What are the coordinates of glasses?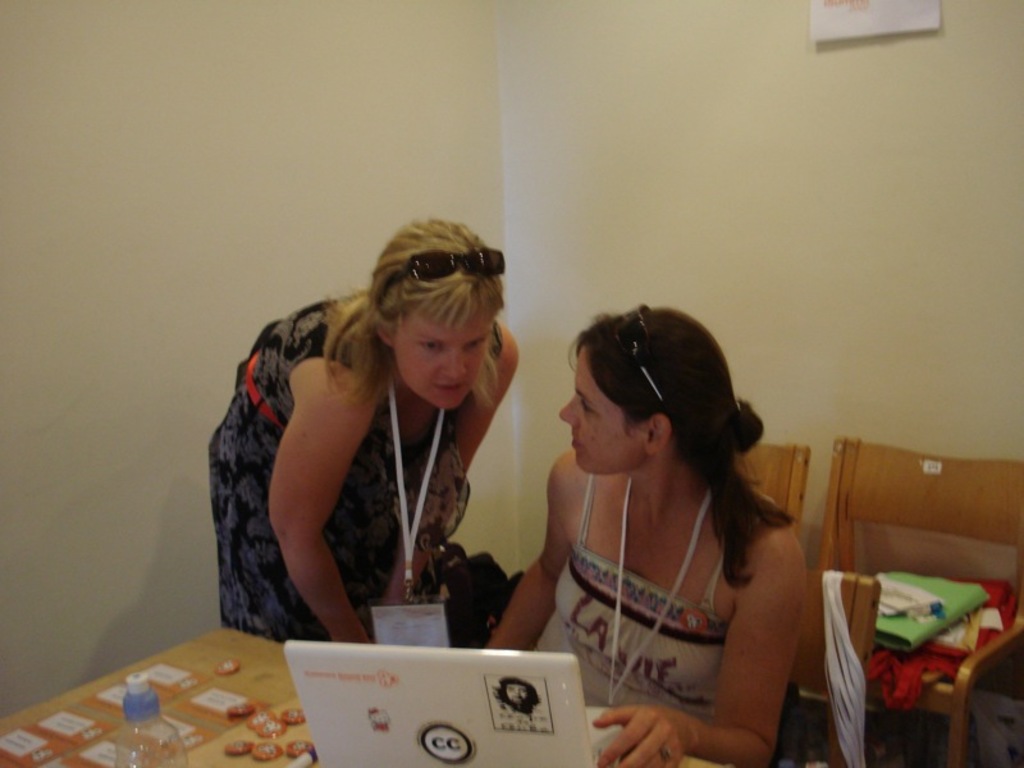
(left=372, top=247, right=509, bottom=302).
